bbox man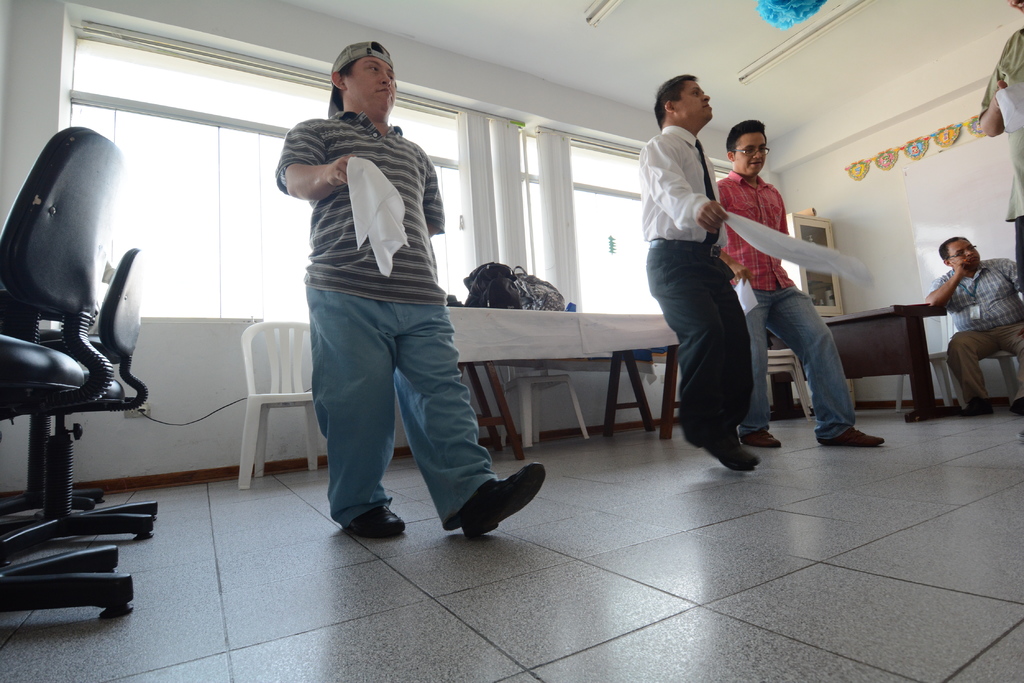
(left=924, top=235, right=1023, bottom=414)
